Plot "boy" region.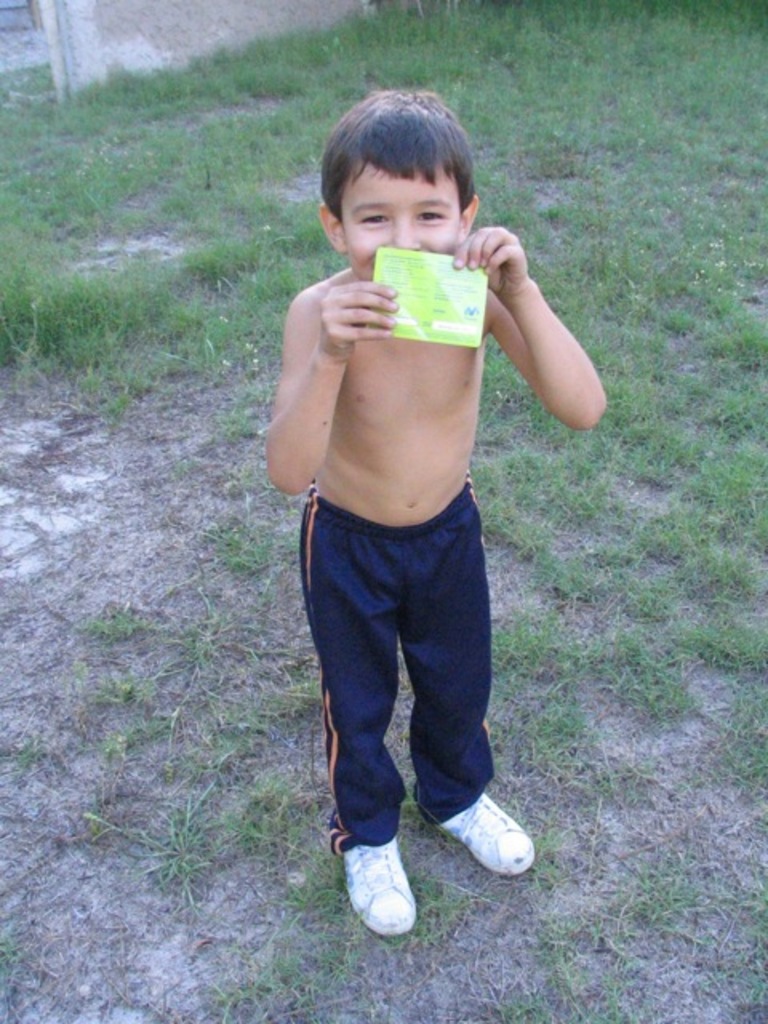
Plotted at select_region(266, 91, 616, 931).
